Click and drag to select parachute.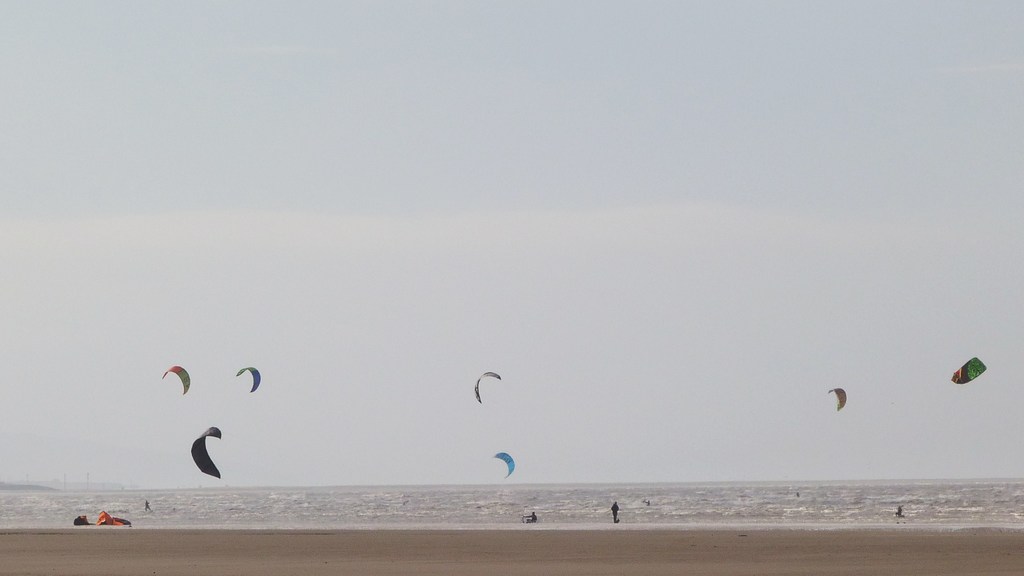
Selection: 828,389,849,410.
